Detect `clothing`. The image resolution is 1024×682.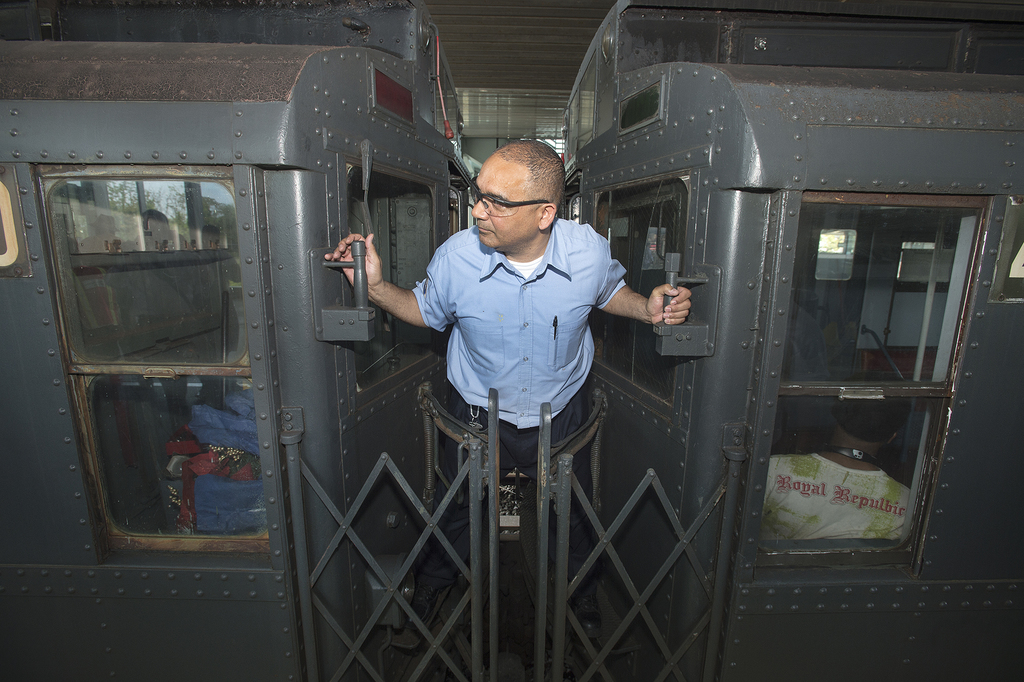
{"x1": 758, "y1": 442, "x2": 915, "y2": 543}.
